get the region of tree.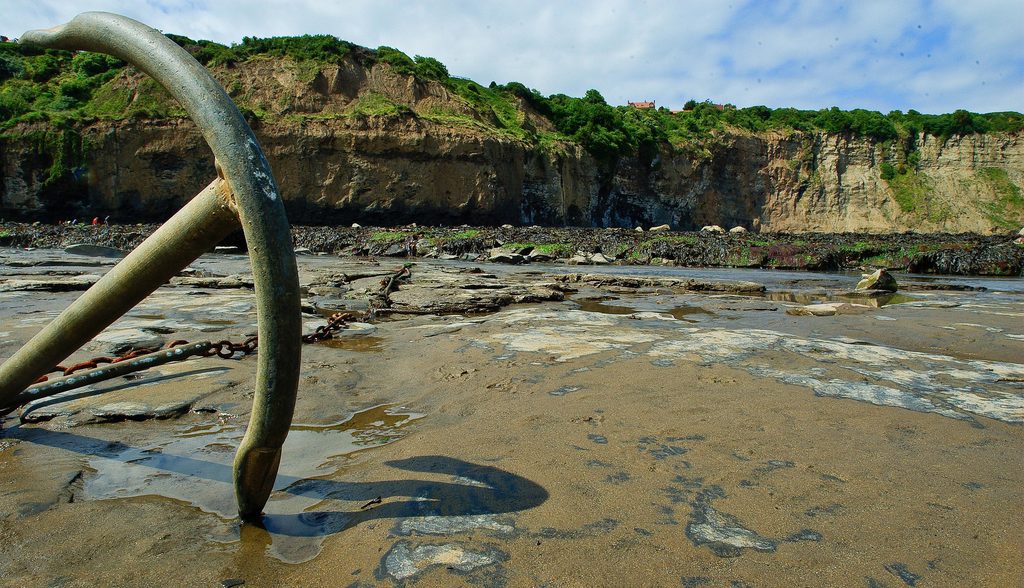
l=70, t=49, r=119, b=74.
